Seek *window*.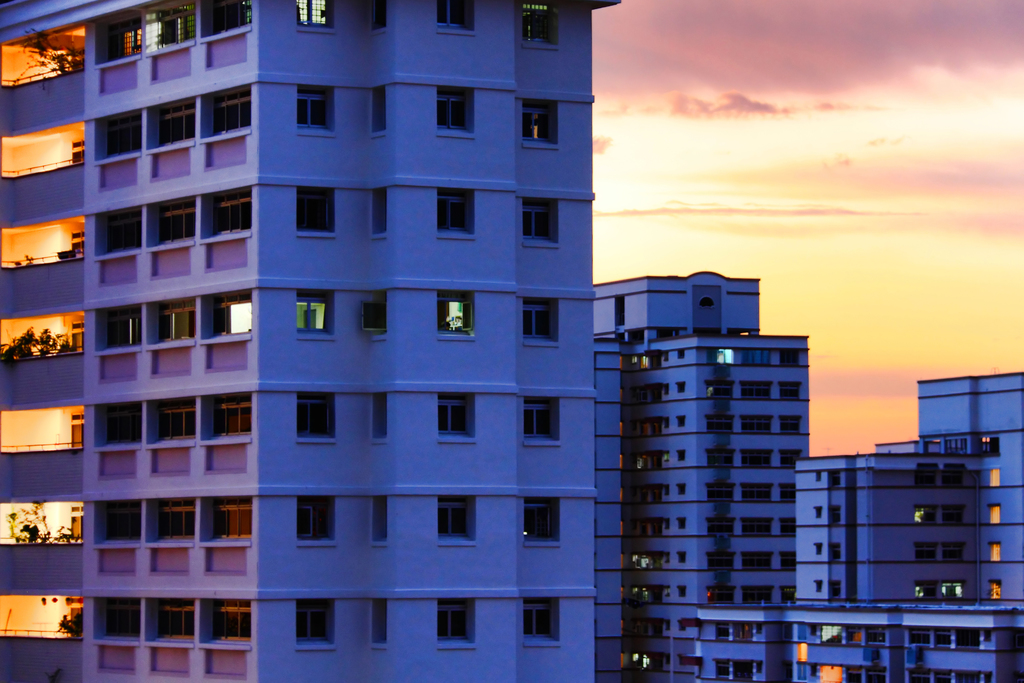
locate(524, 402, 548, 439).
